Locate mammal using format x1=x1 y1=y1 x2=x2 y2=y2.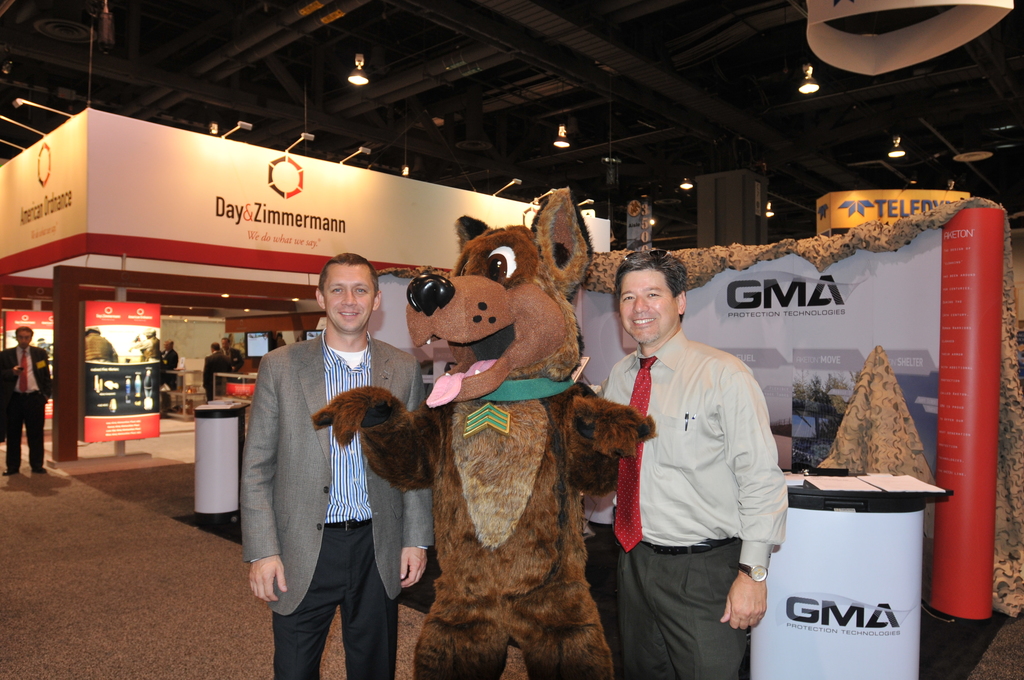
x1=160 y1=340 x2=177 y2=384.
